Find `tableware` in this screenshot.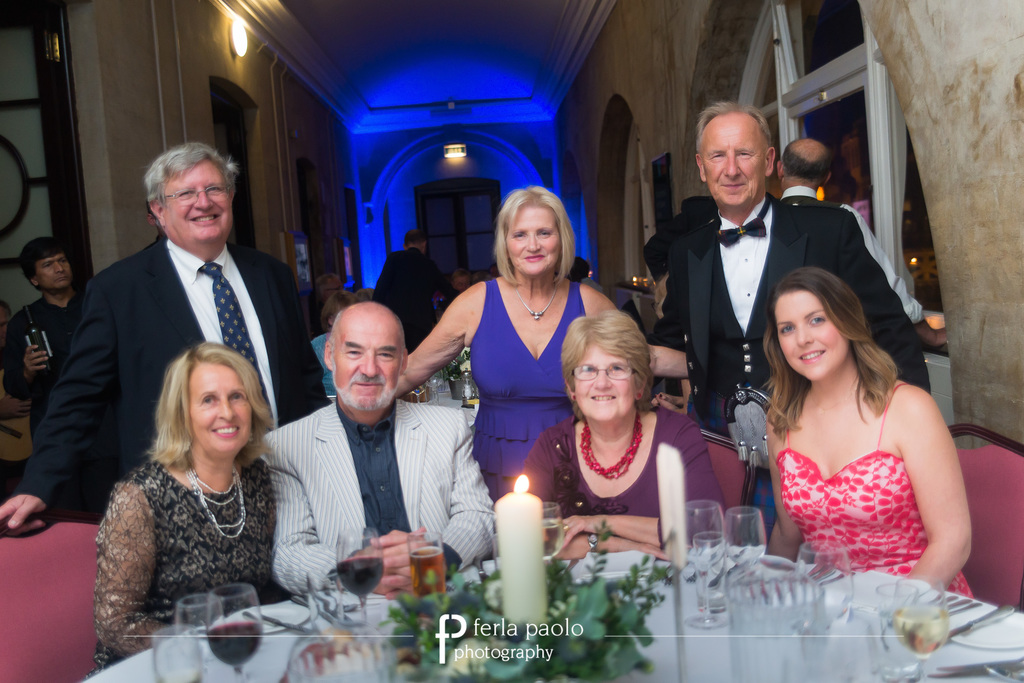
The bounding box for `tableware` is crop(540, 504, 561, 568).
